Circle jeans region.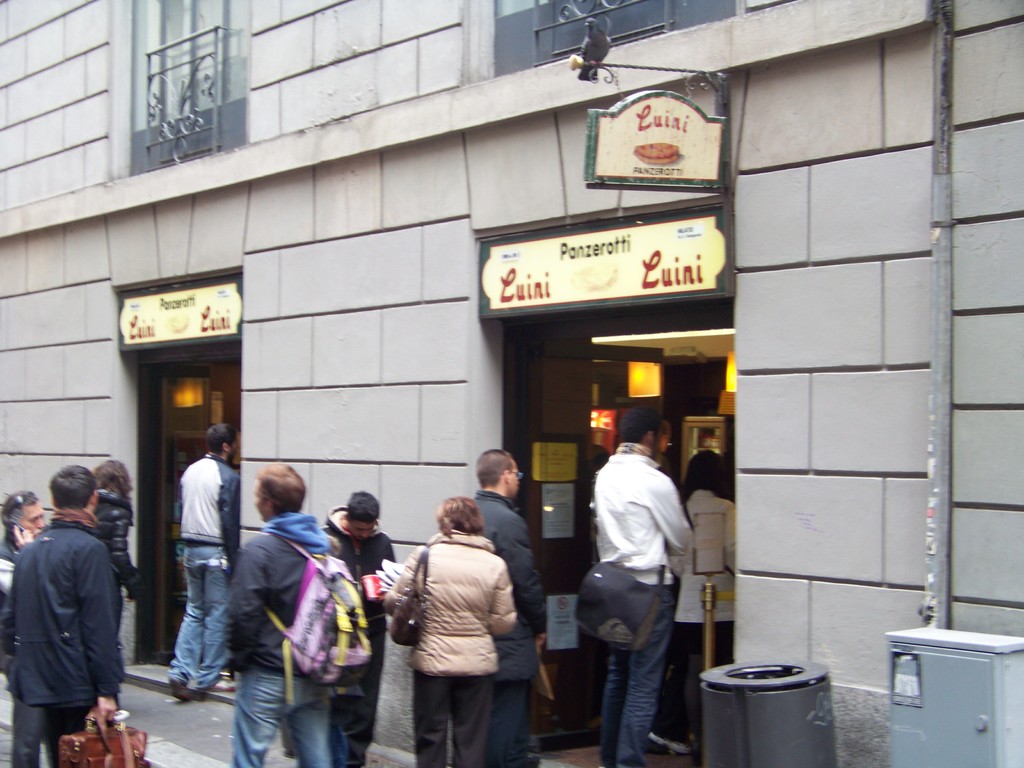
Region: (583, 578, 689, 767).
